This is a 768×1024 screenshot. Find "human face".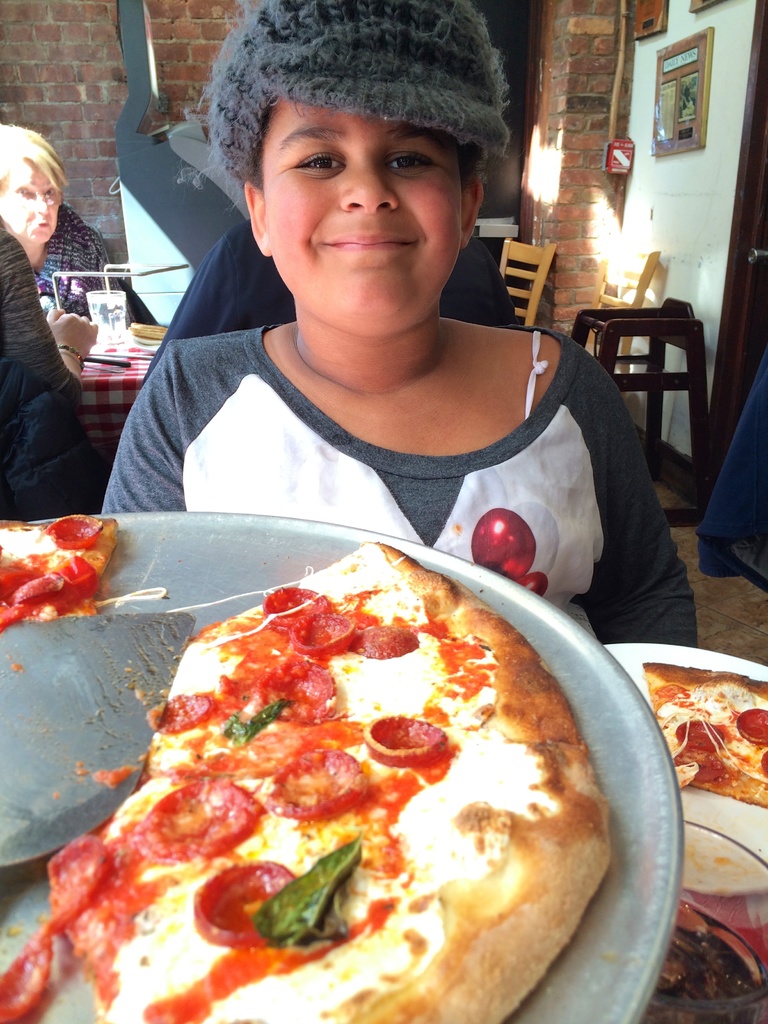
Bounding box: box(265, 97, 465, 321).
